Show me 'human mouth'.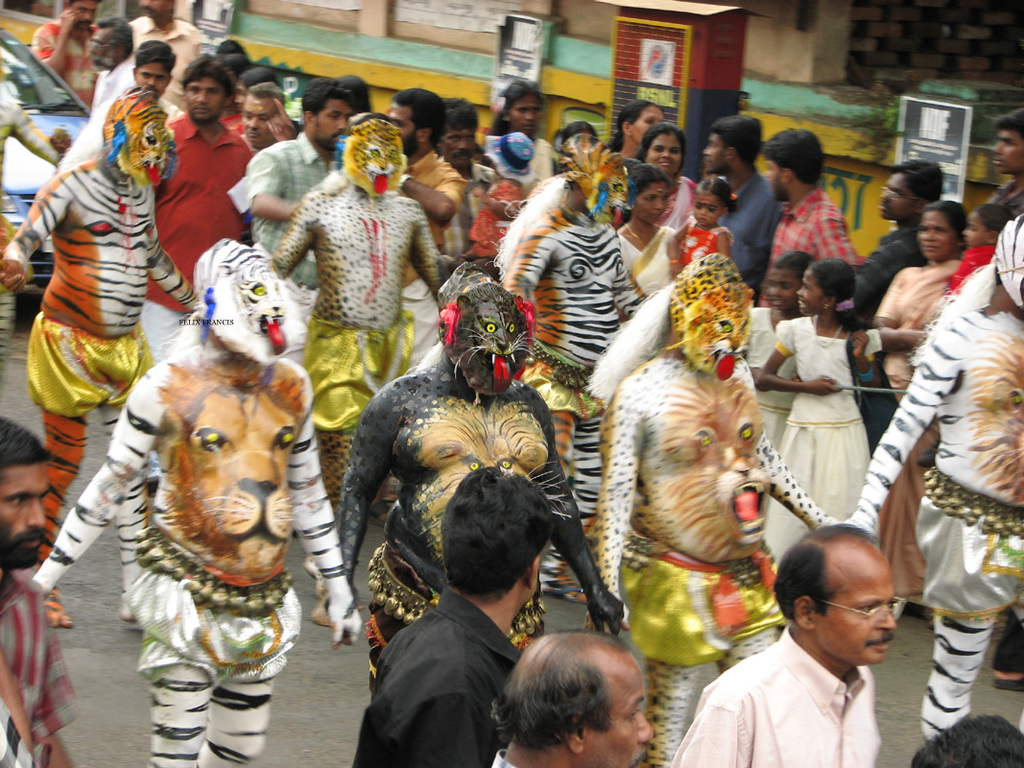
'human mouth' is here: locate(22, 539, 38, 548).
